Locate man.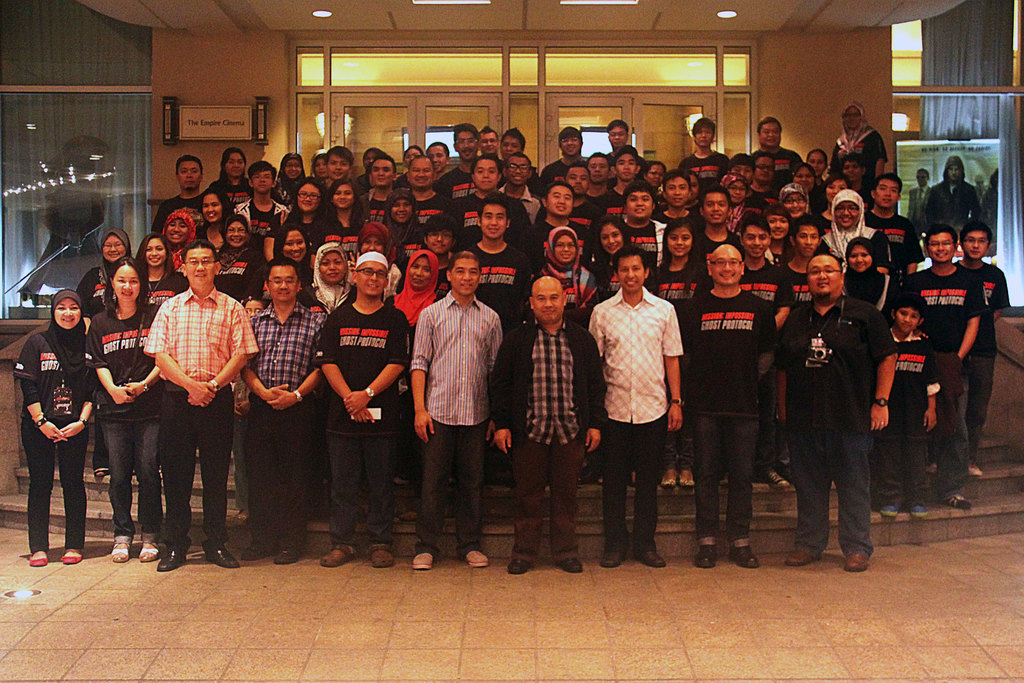
Bounding box: box=[953, 218, 1011, 474].
